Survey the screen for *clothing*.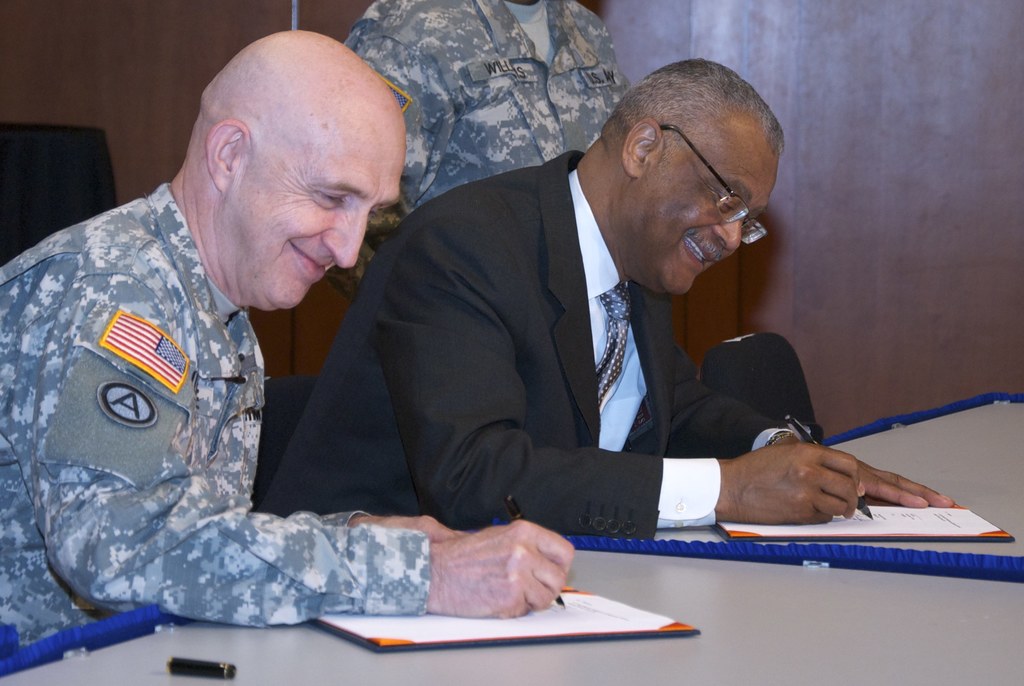
Survey found: <region>30, 194, 426, 649</region>.
